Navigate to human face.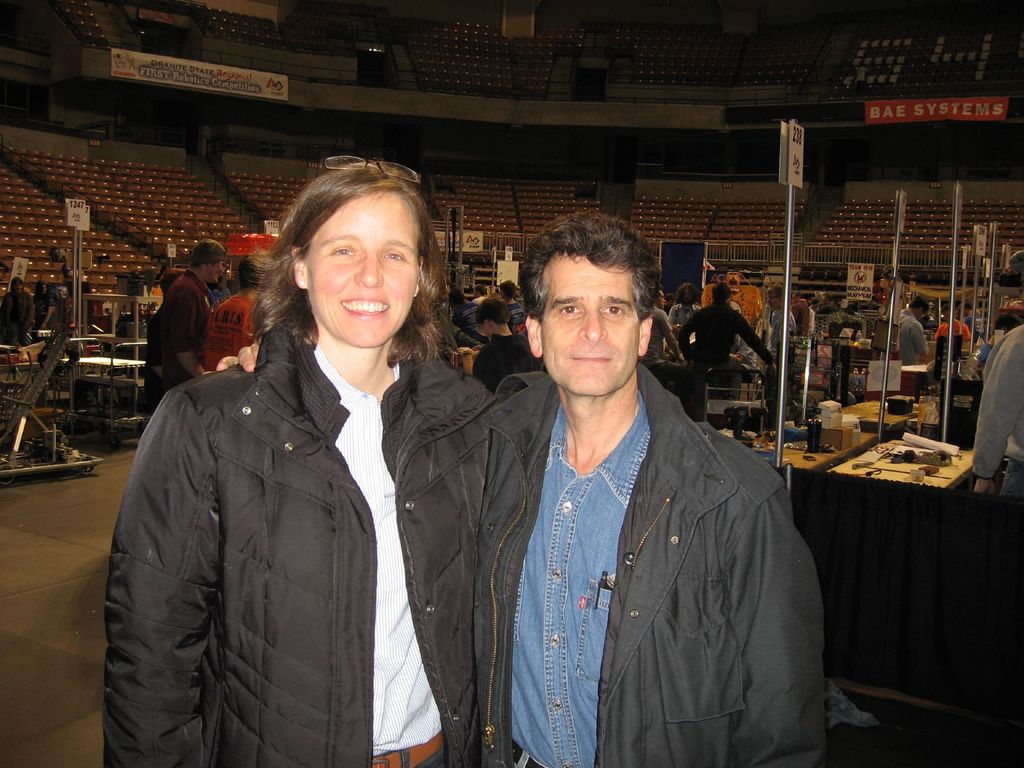
Navigation target: 314, 188, 419, 346.
